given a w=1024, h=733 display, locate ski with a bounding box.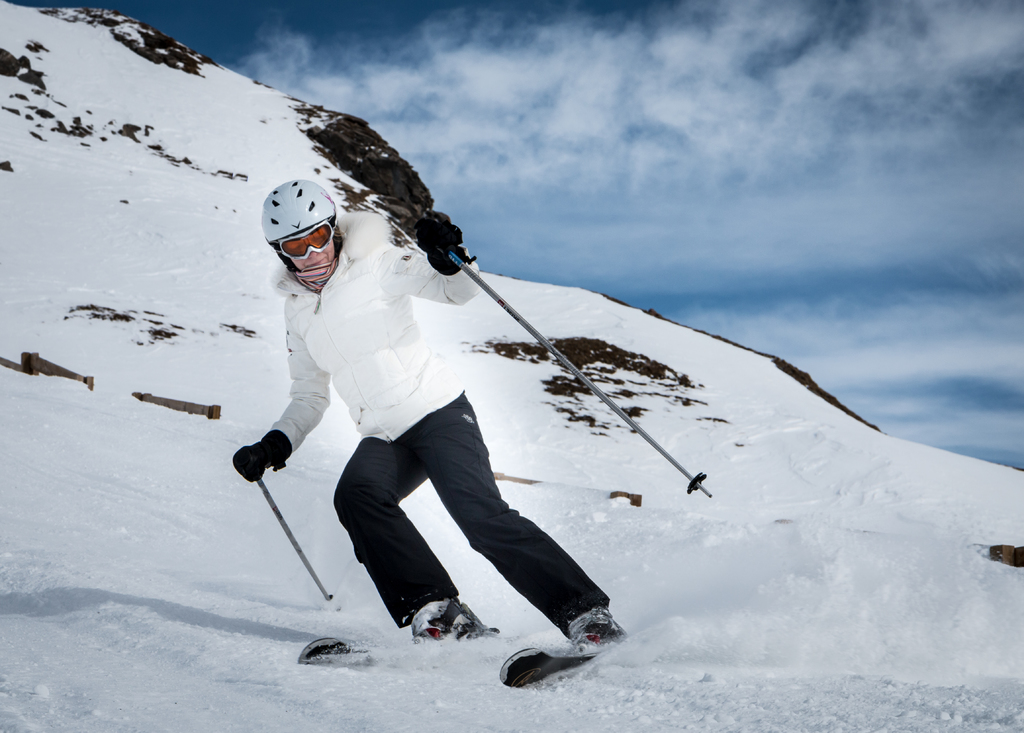
Located: x1=498 y1=636 x2=602 y2=693.
